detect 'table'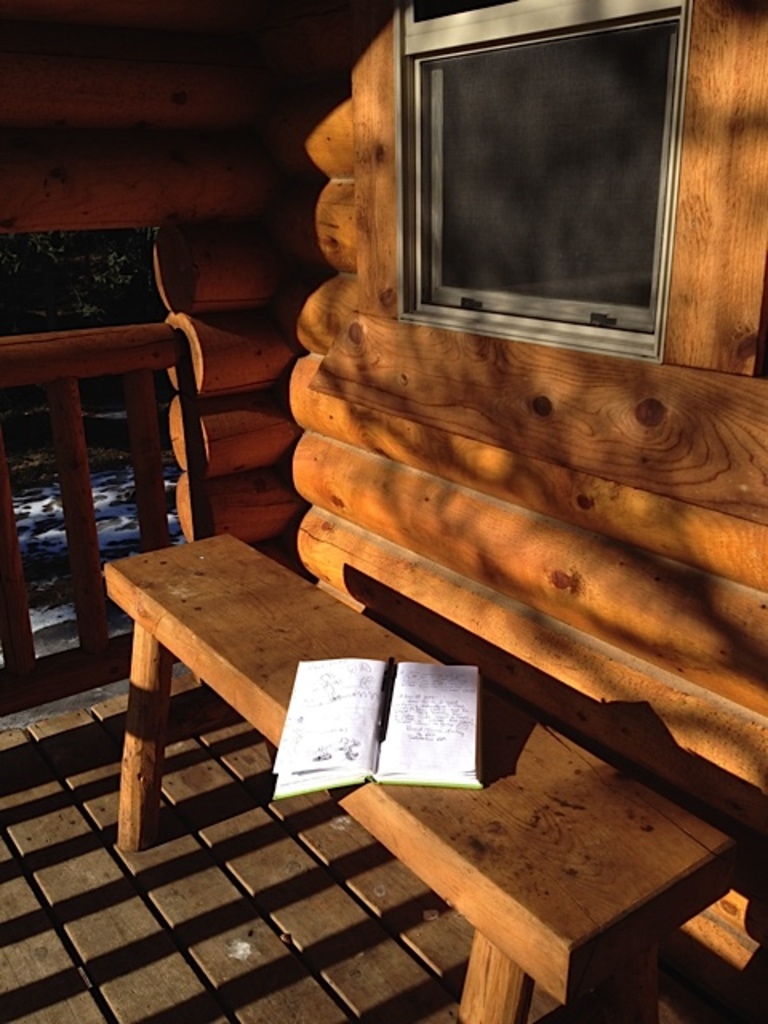
Rect(104, 534, 738, 1022)
